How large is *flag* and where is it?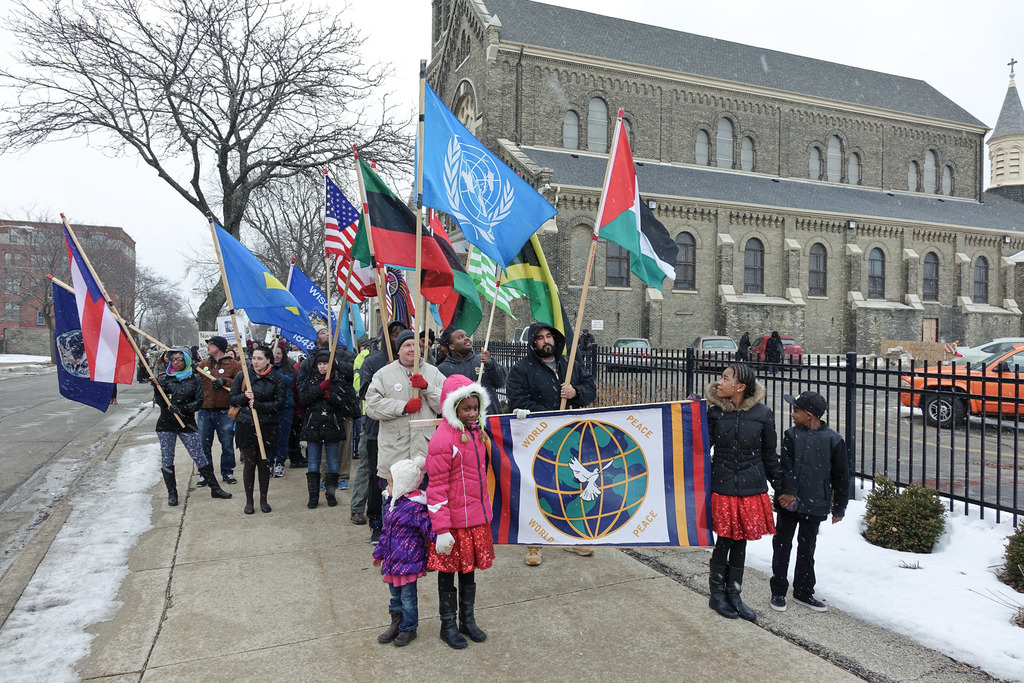
Bounding box: 382:258:417:327.
